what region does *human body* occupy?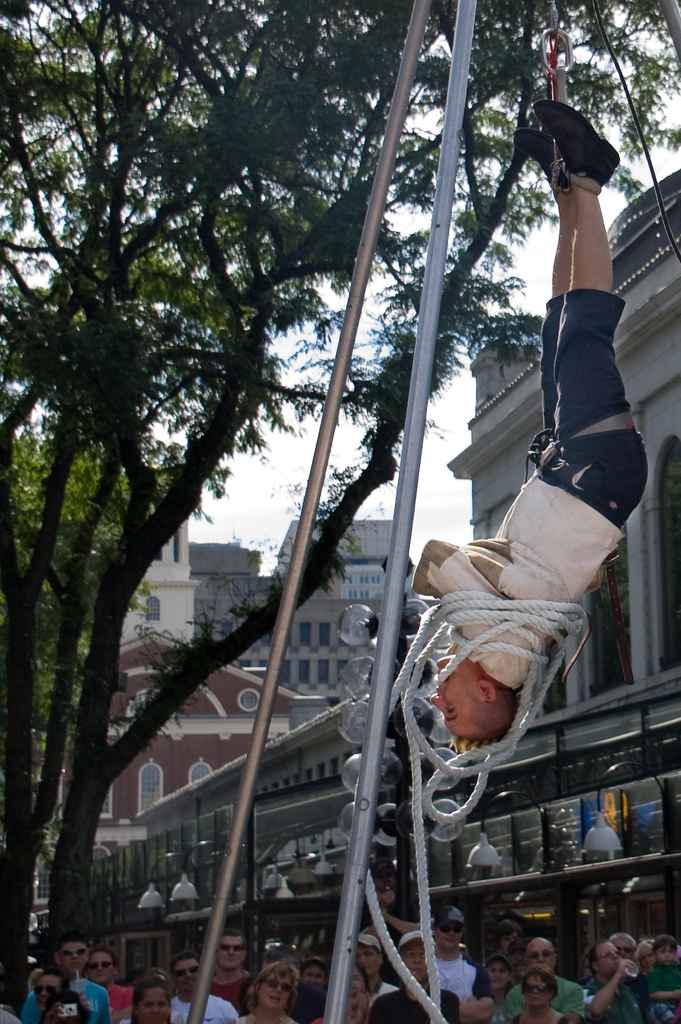
{"left": 238, "top": 956, "right": 312, "bottom": 1023}.
